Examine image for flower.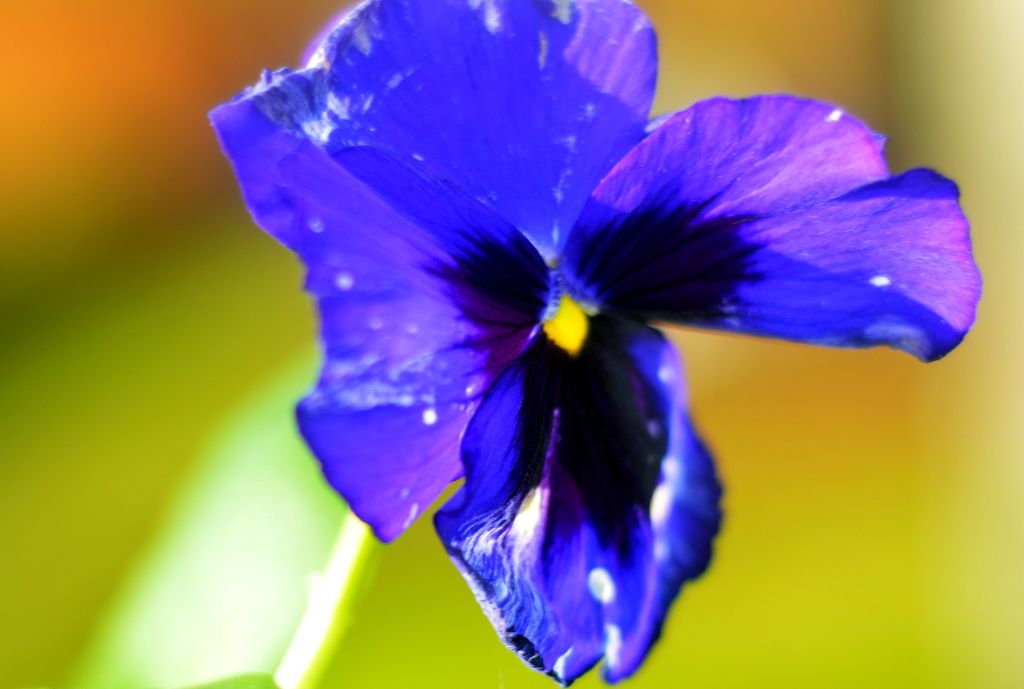
Examination result: (left=241, top=46, right=904, bottom=626).
